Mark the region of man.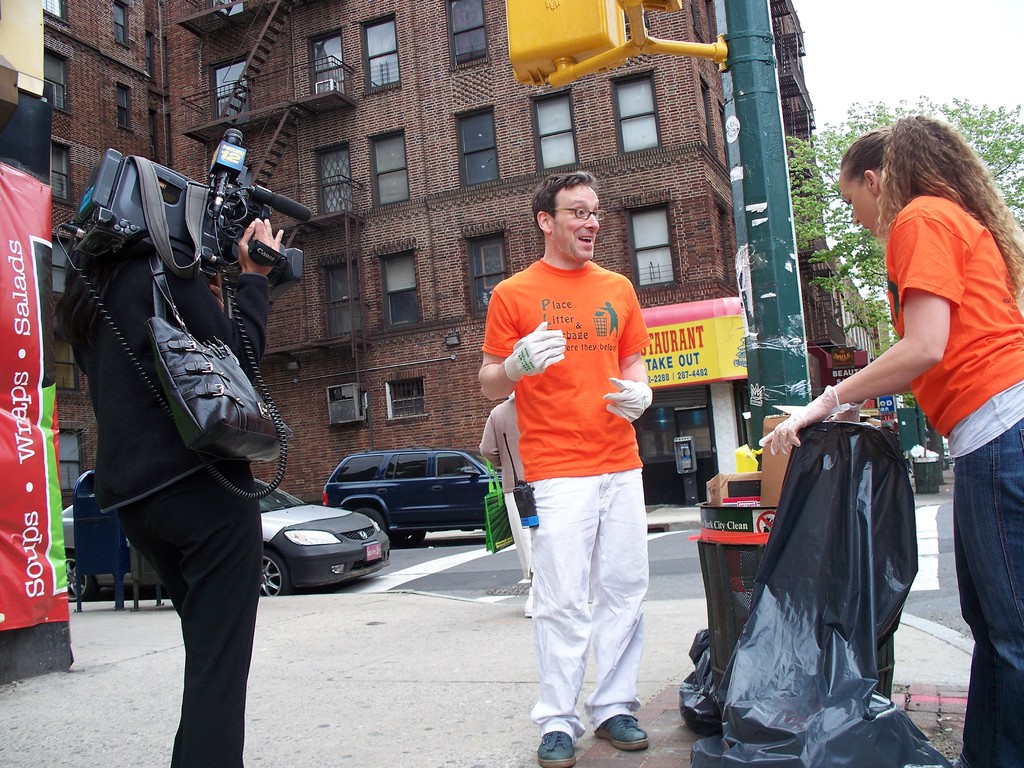
Region: bbox=[479, 179, 674, 749].
